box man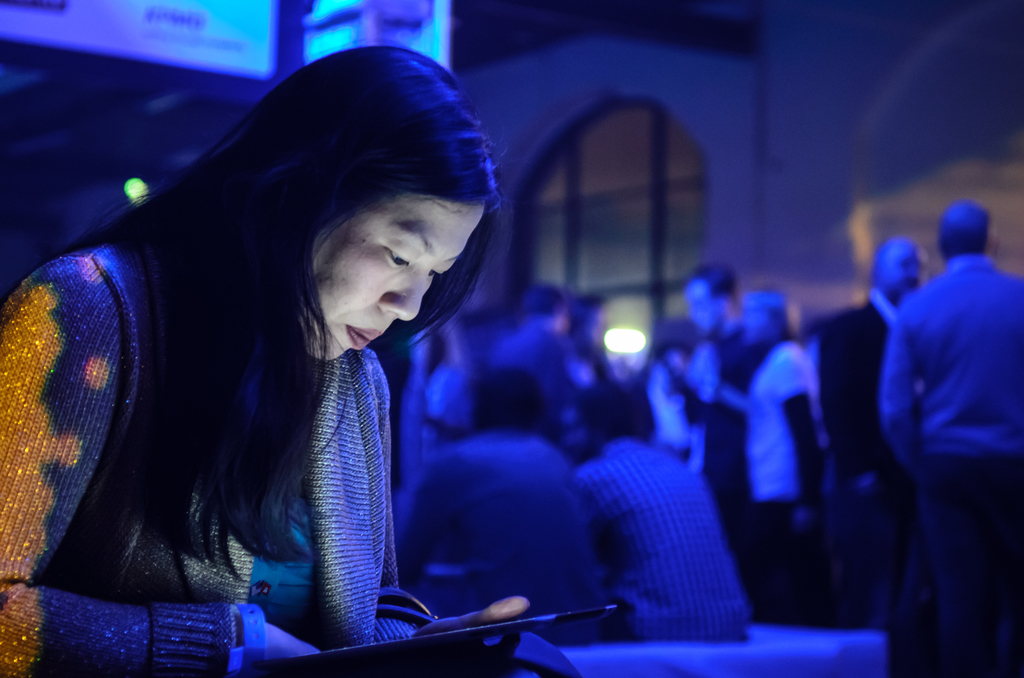
(x1=815, y1=233, x2=945, y2=660)
